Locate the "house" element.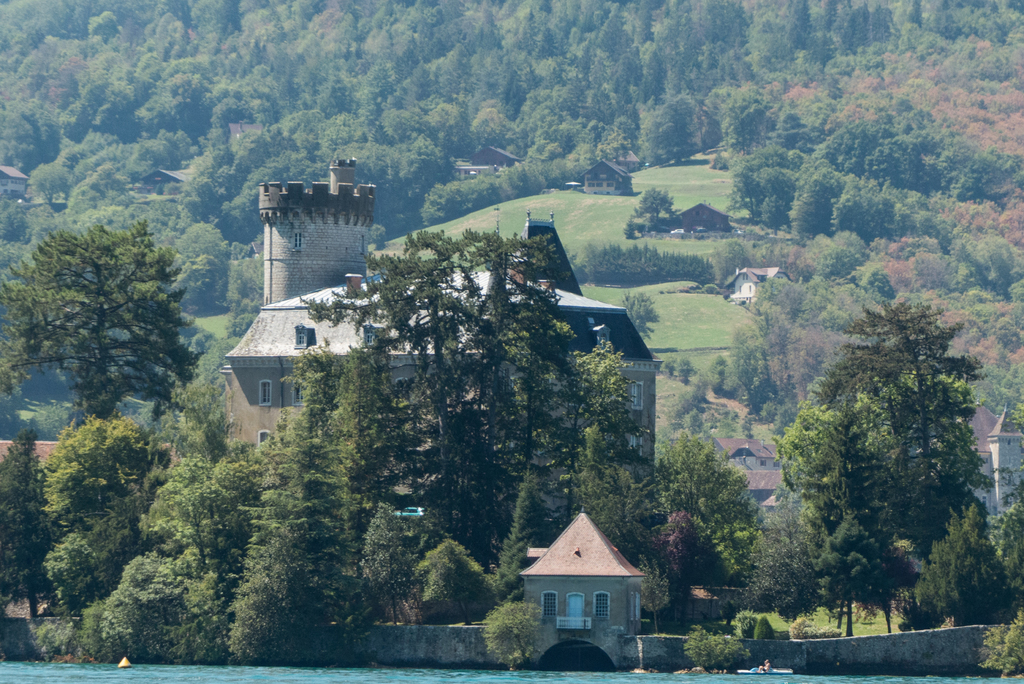
Element bbox: box(920, 393, 1023, 546).
